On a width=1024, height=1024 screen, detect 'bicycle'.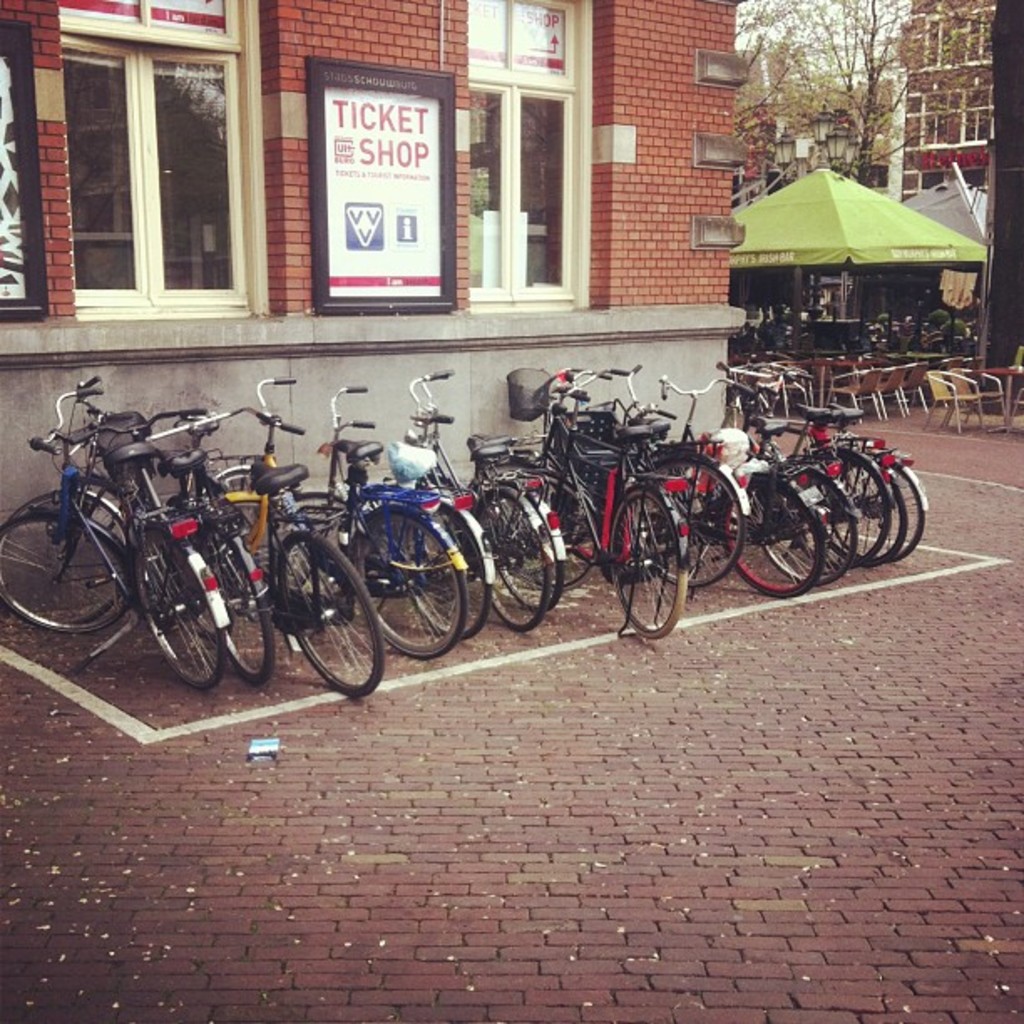
bbox=[59, 402, 261, 688].
